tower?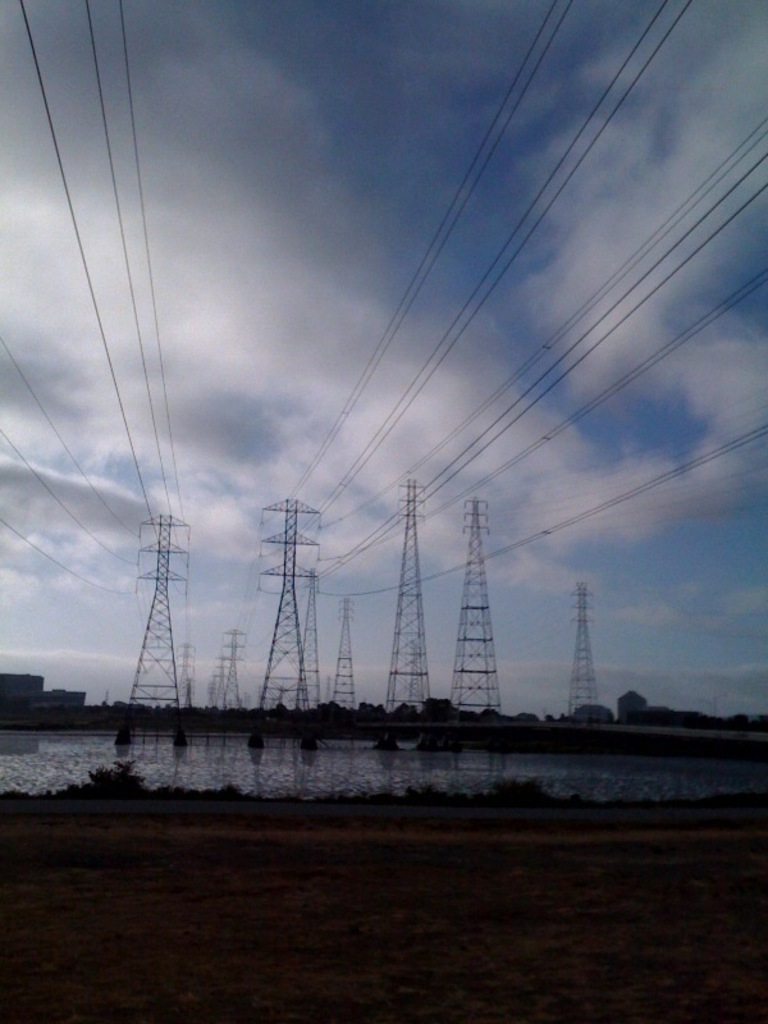
<bbox>439, 504, 512, 723</bbox>
